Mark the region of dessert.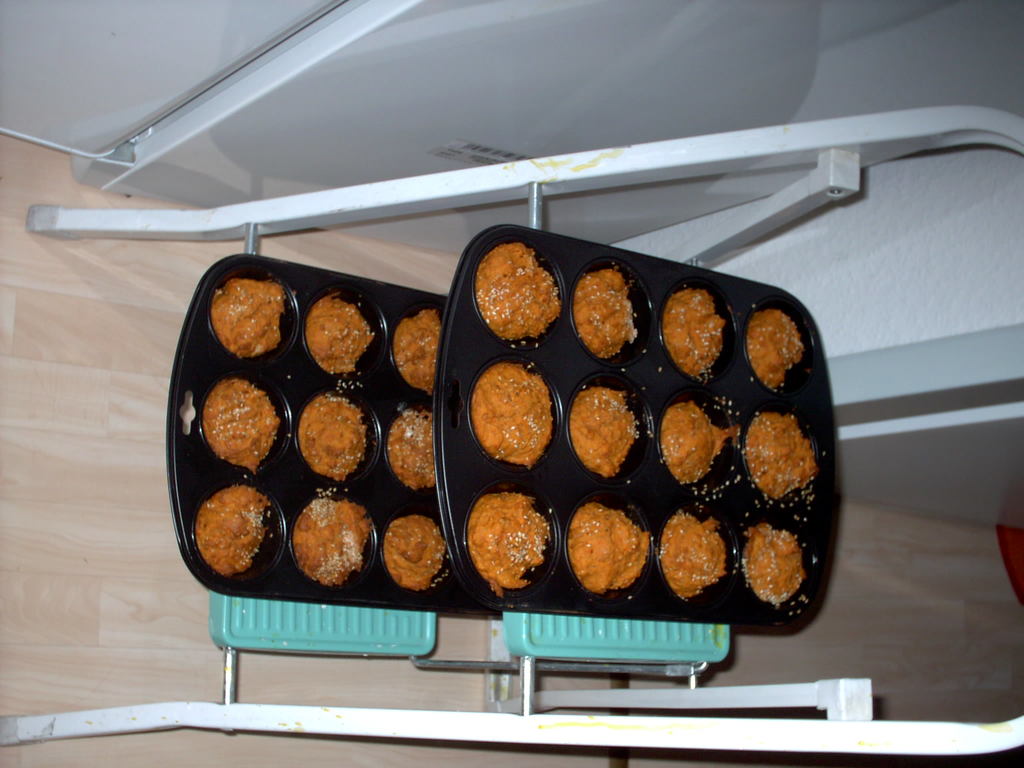
Region: [left=746, top=525, right=805, bottom=608].
